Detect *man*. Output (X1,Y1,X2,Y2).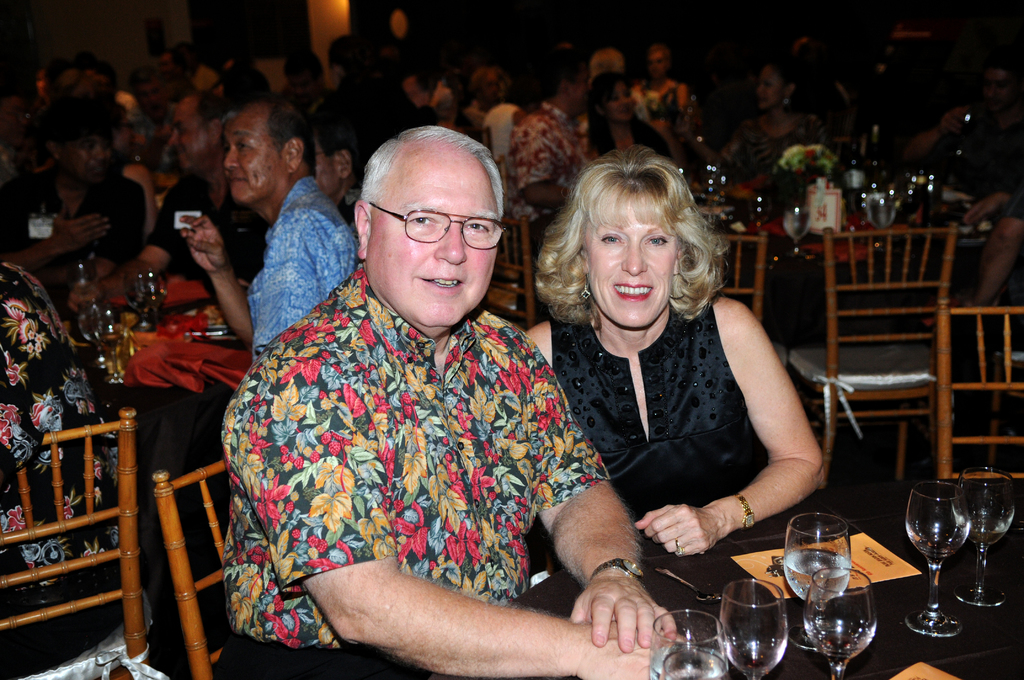
(230,124,657,679).
